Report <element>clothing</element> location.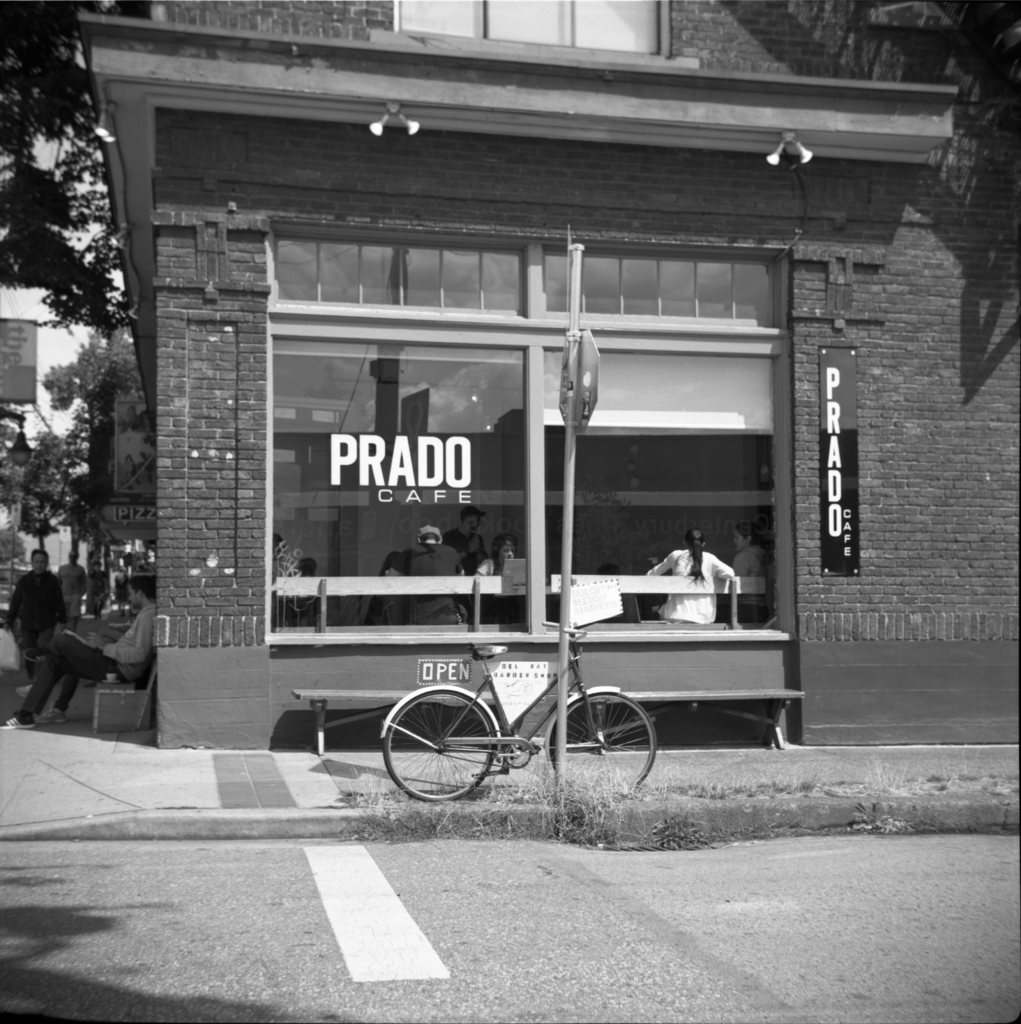
Report: (x1=643, y1=553, x2=737, y2=619).
